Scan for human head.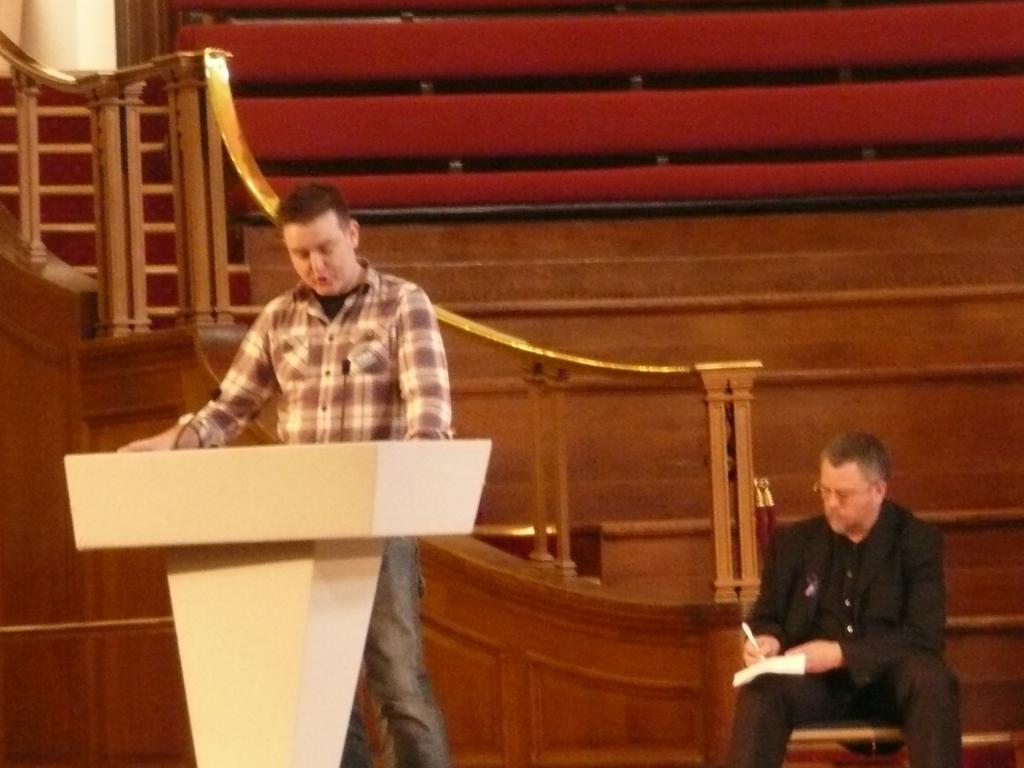
Scan result: pyautogui.locateOnScreen(815, 450, 906, 543).
